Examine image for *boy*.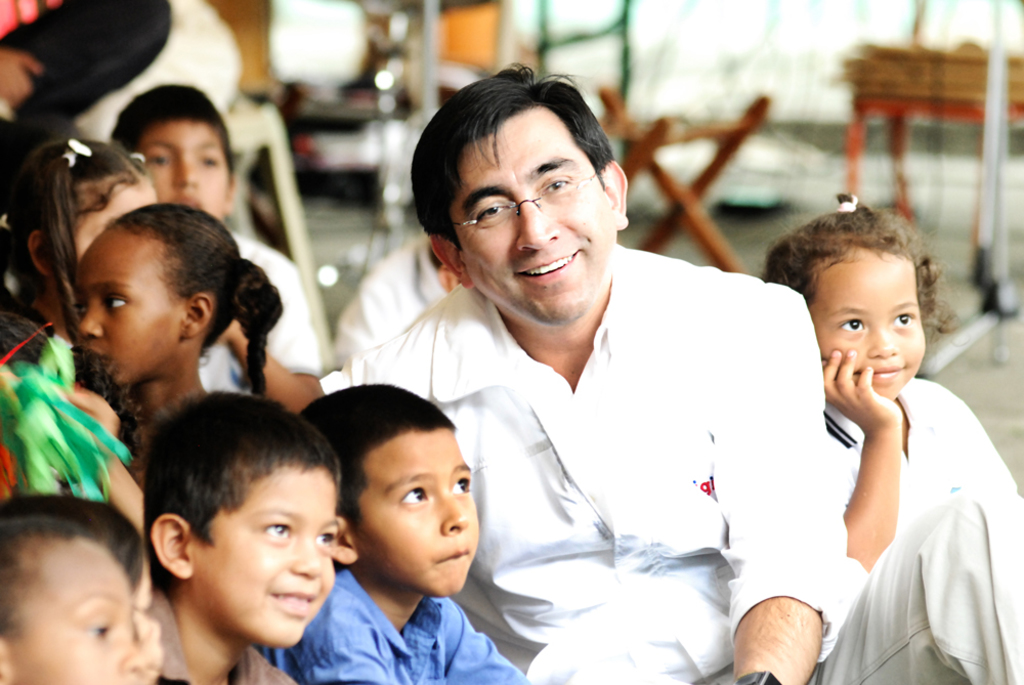
Examination result: crop(145, 389, 340, 684).
